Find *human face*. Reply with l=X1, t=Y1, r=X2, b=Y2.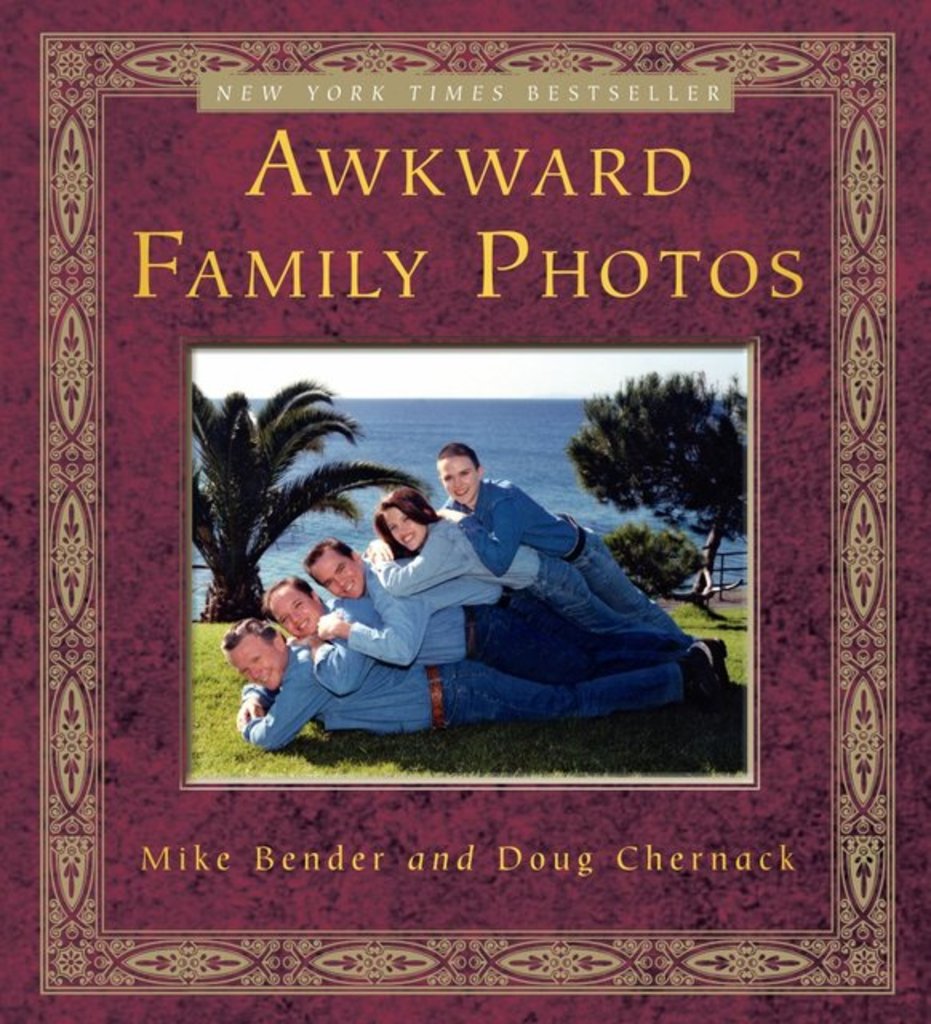
l=310, t=554, r=366, b=594.
